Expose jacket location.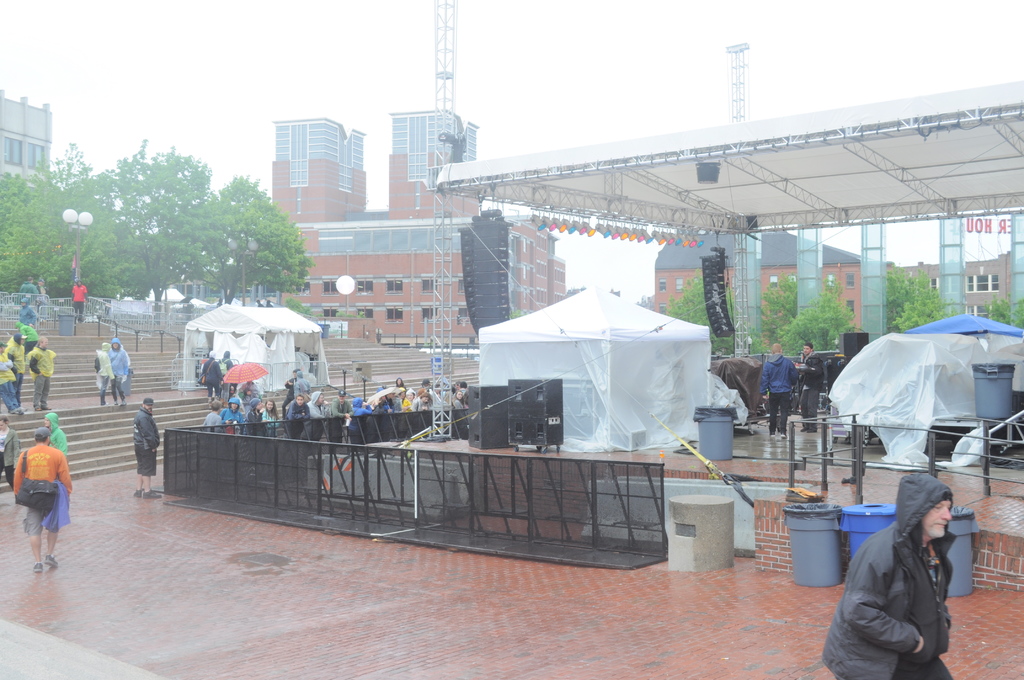
Exposed at [48, 410, 68, 454].
